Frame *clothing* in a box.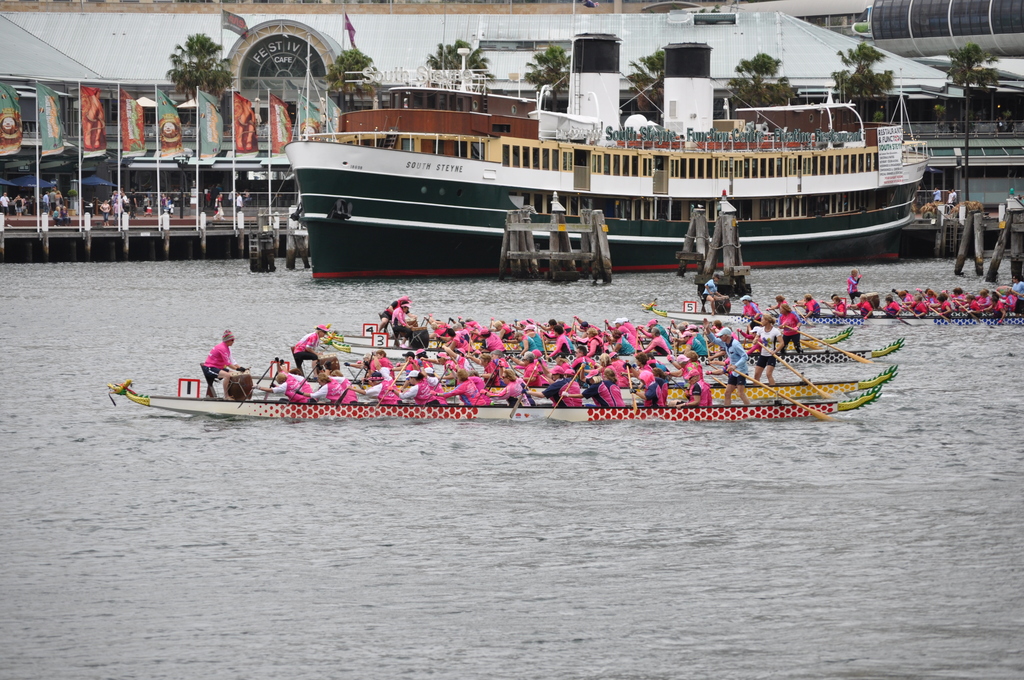
Rect(111, 202, 120, 216).
